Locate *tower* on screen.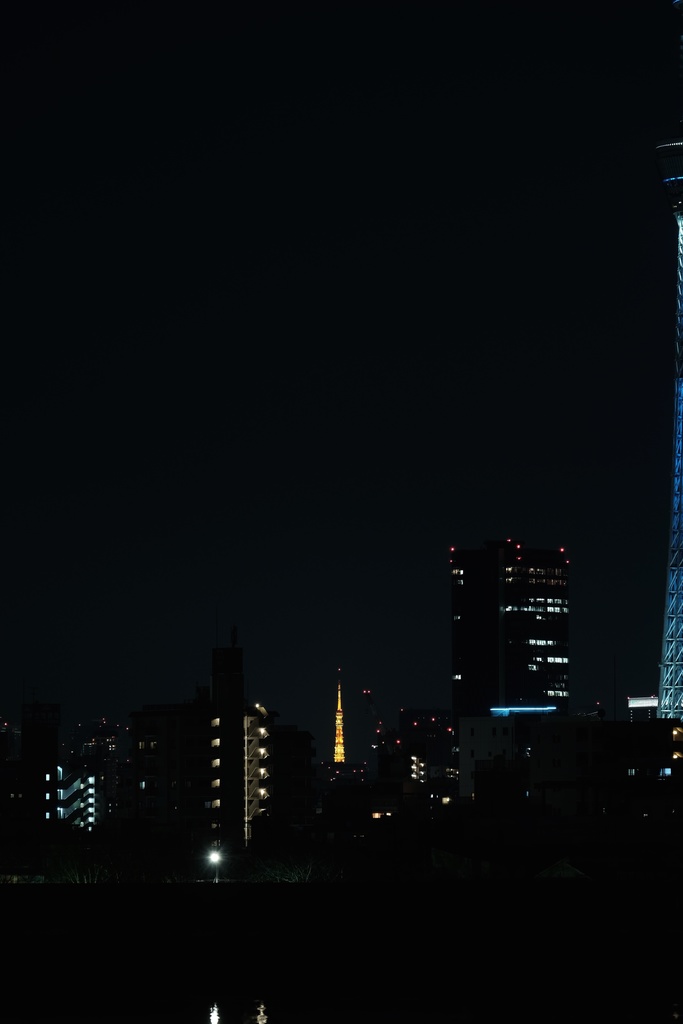
On screen at (x1=190, y1=678, x2=295, y2=892).
